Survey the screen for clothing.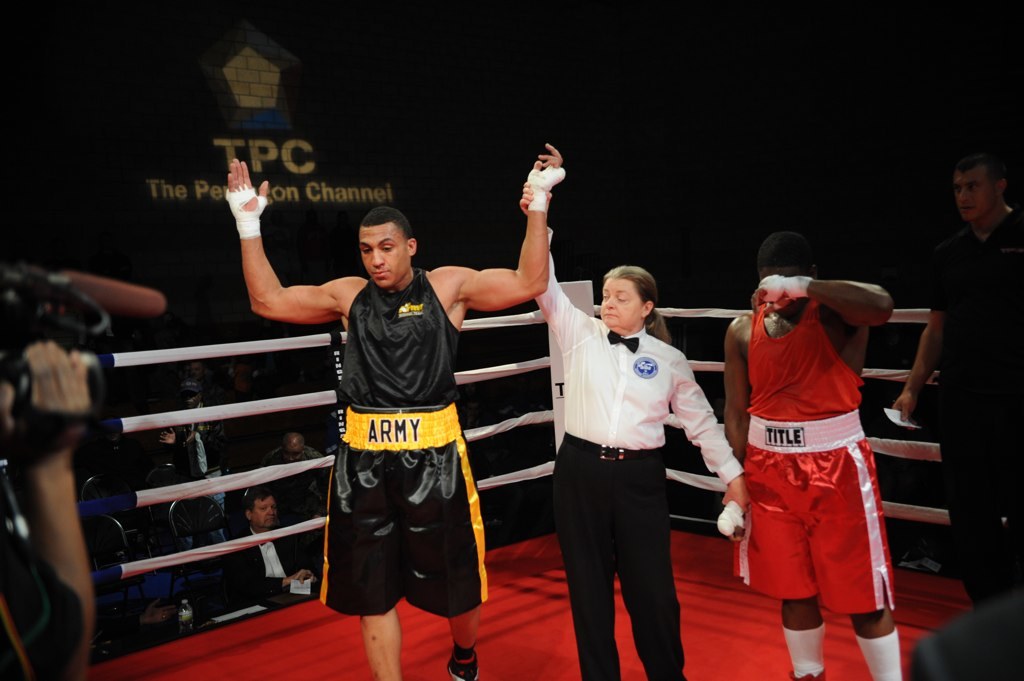
Survey found: <box>222,527,303,597</box>.
